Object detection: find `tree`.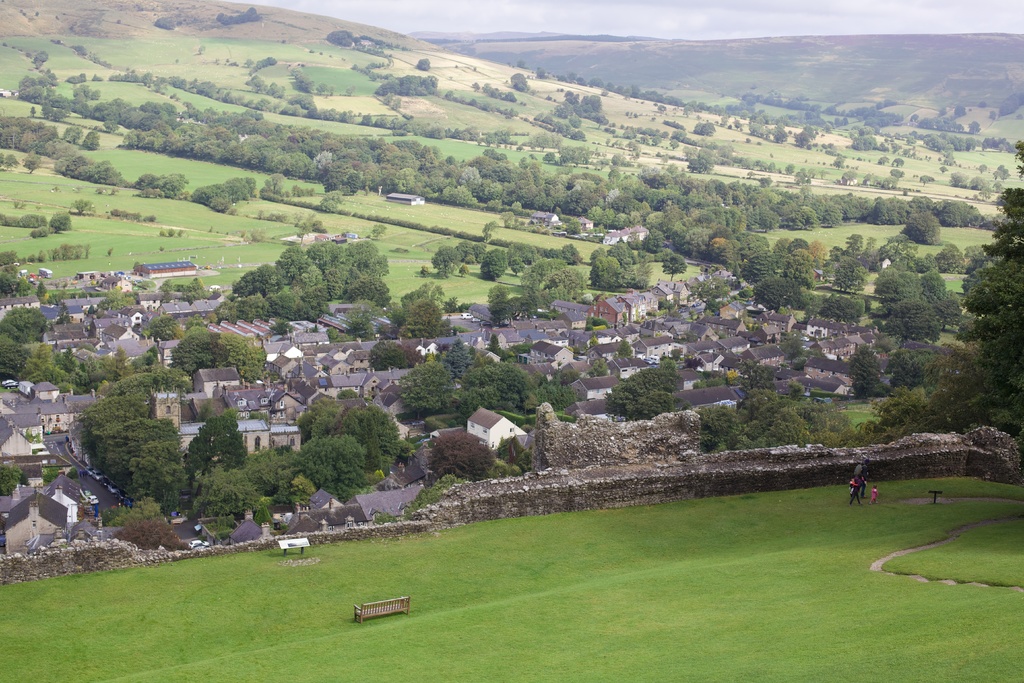
l=292, t=184, r=307, b=199.
